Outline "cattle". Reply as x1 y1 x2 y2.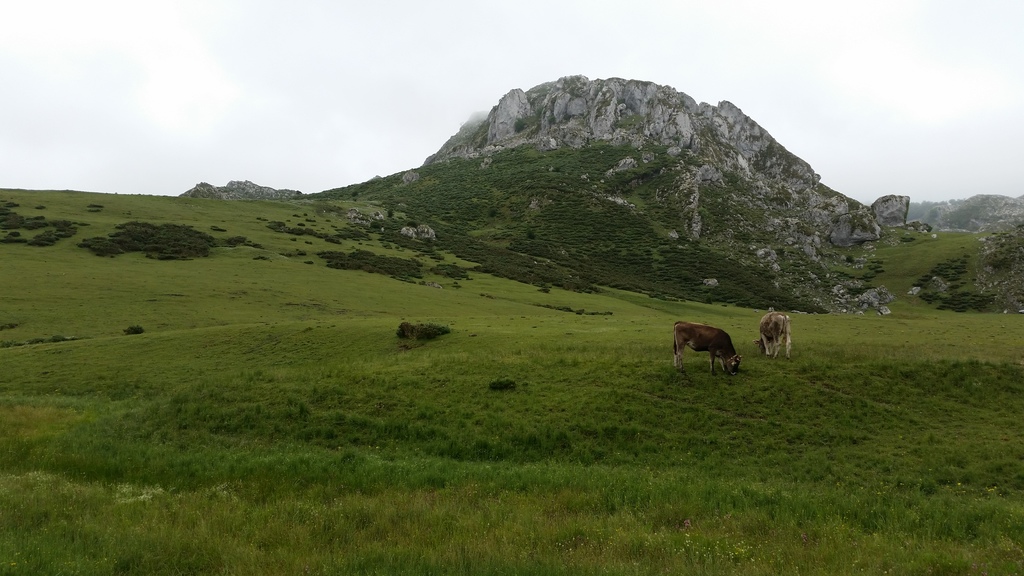
670 321 744 373.
